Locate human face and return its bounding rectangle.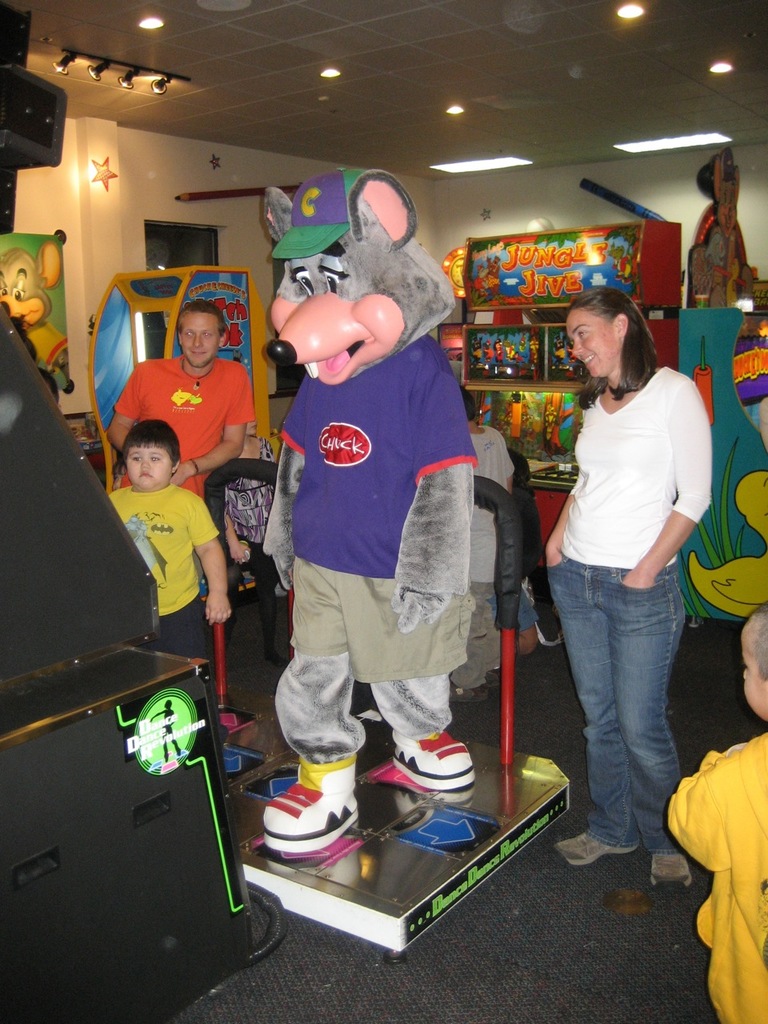
<box>130,443,165,484</box>.
